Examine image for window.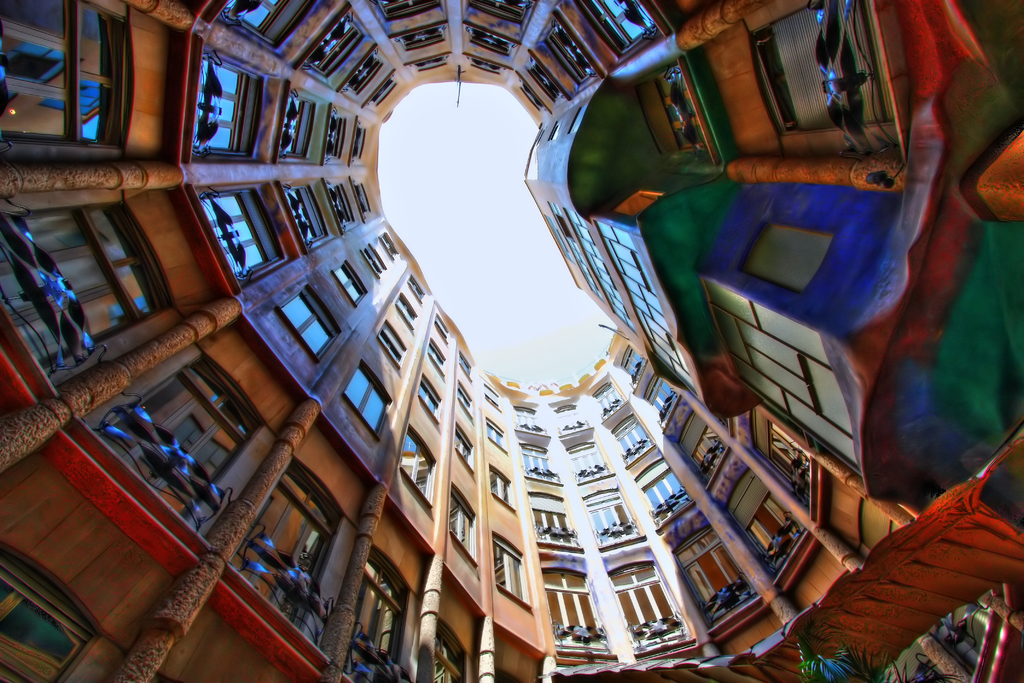
Examination result: box=[483, 383, 504, 413].
